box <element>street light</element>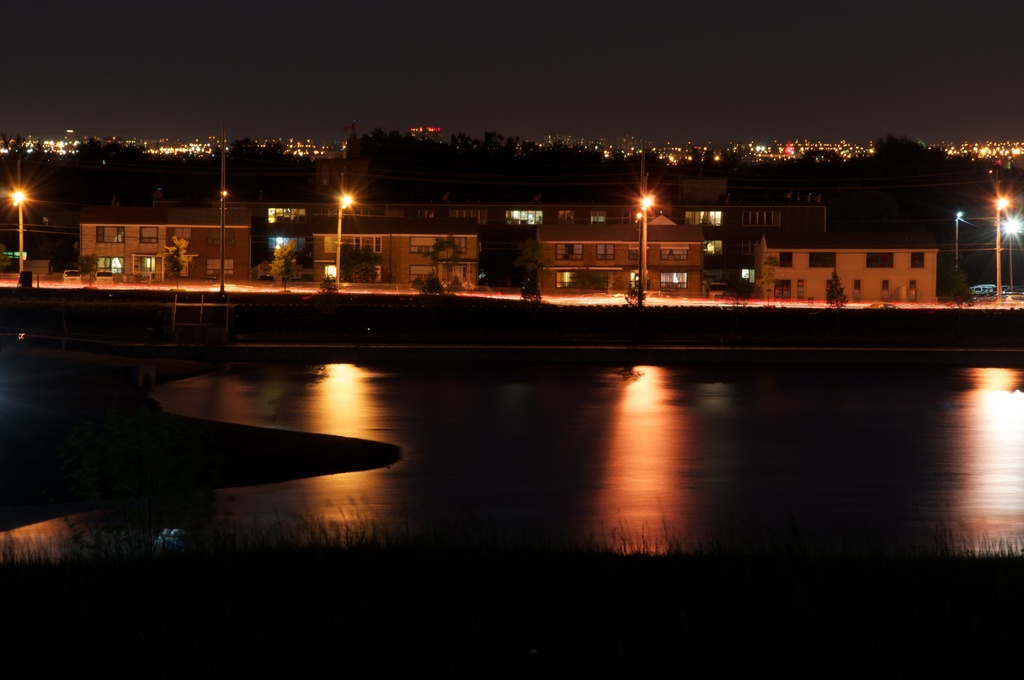
box=[992, 194, 1013, 306]
